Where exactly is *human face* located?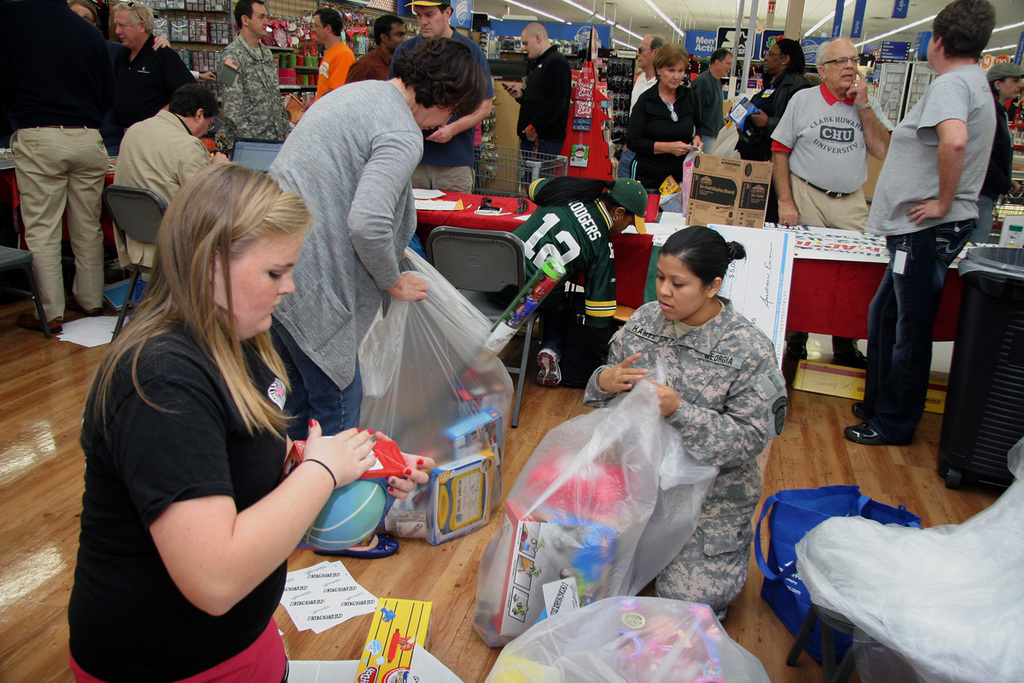
Its bounding box is x1=212 y1=225 x2=305 y2=338.
